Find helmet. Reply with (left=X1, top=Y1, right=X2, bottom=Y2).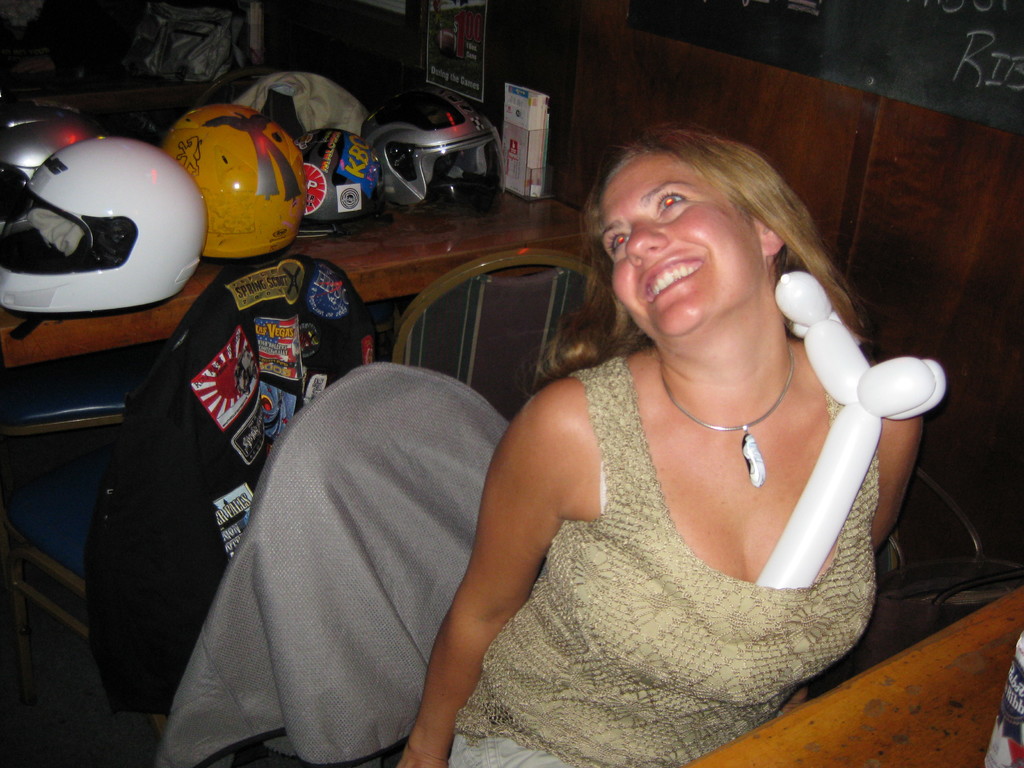
(left=164, top=110, right=308, bottom=254).
